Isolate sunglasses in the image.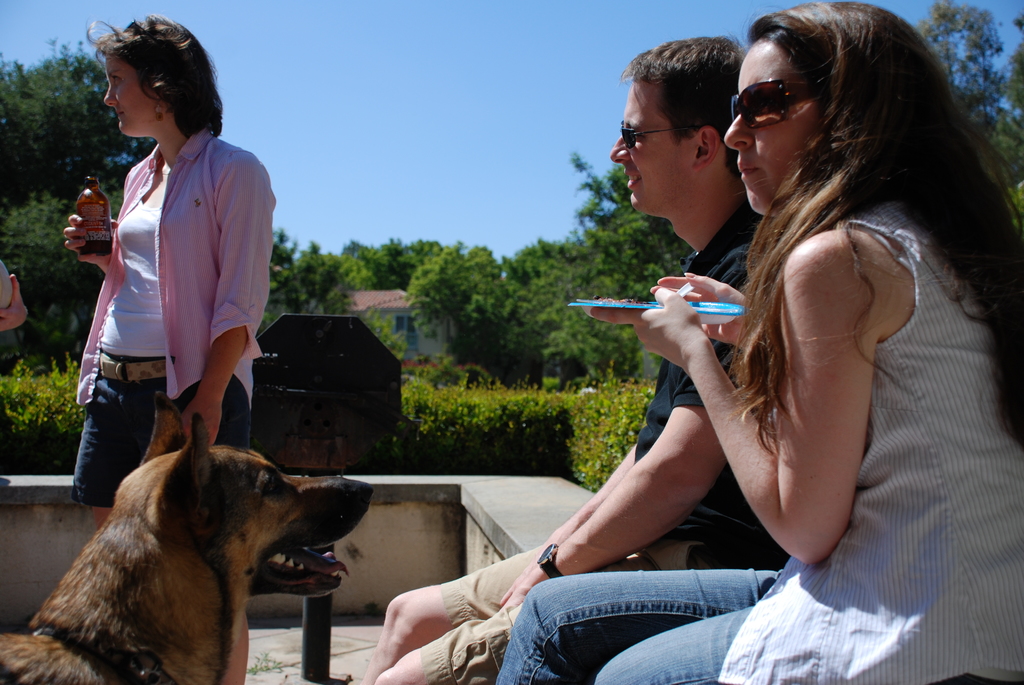
Isolated region: box(730, 79, 828, 129).
